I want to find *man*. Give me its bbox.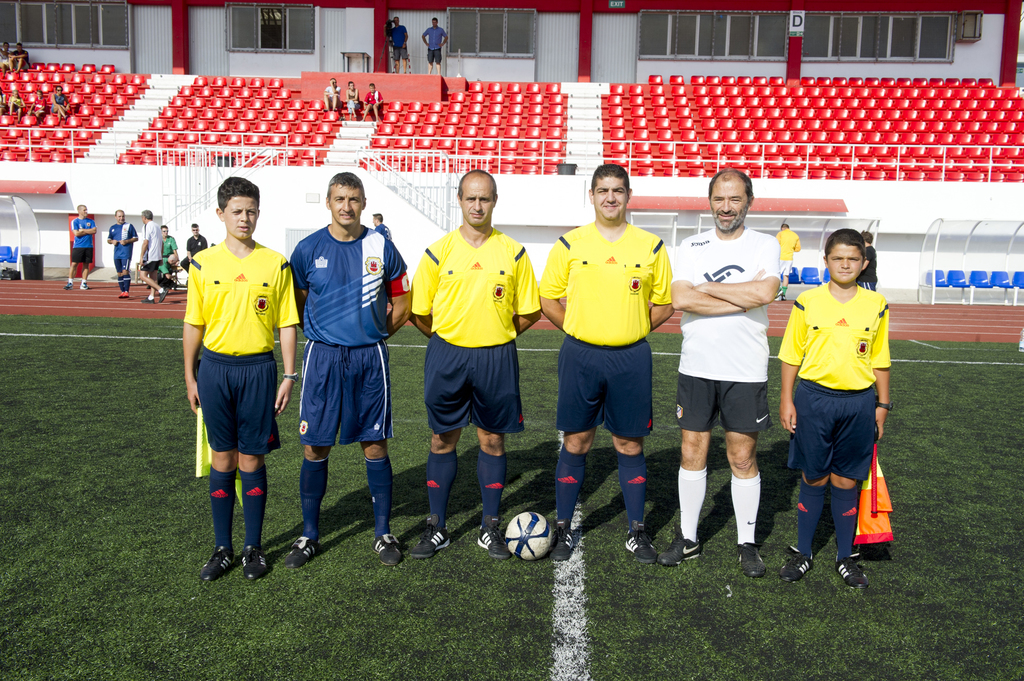
BBox(388, 17, 411, 72).
